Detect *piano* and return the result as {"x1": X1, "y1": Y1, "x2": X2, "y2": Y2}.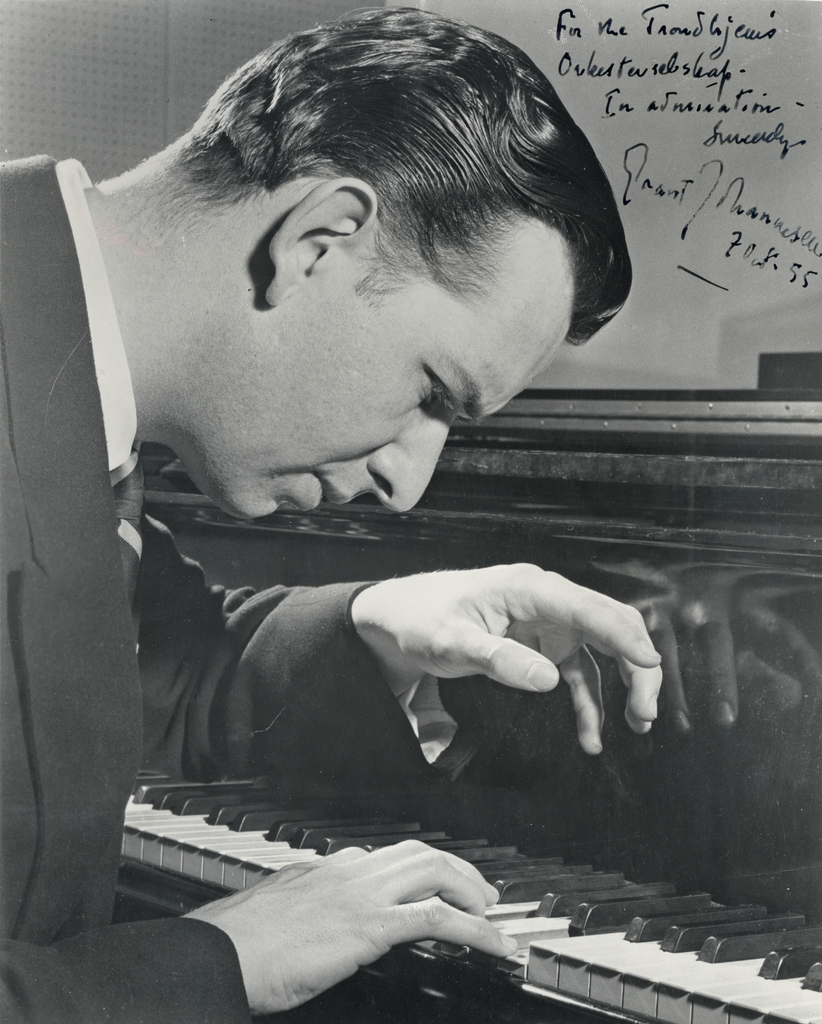
{"x1": 118, "y1": 374, "x2": 821, "y2": 1023}.
